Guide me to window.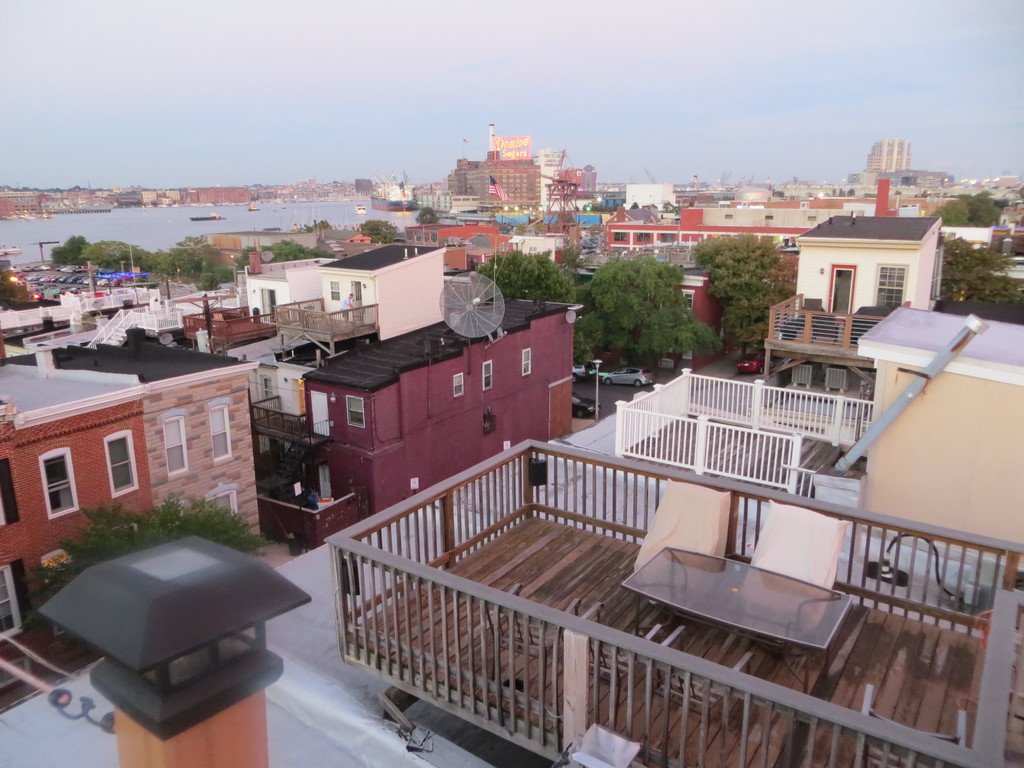
Guidance: 412 232 419 239.
